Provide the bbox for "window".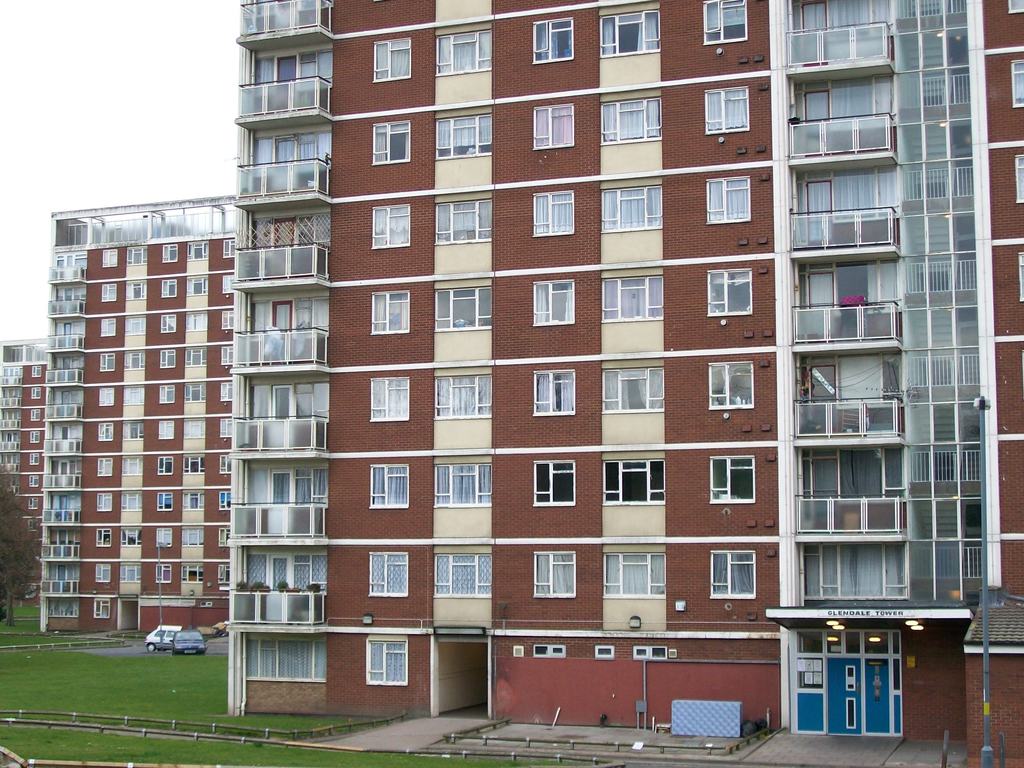
l=371, t=466, r=412, b=506.
